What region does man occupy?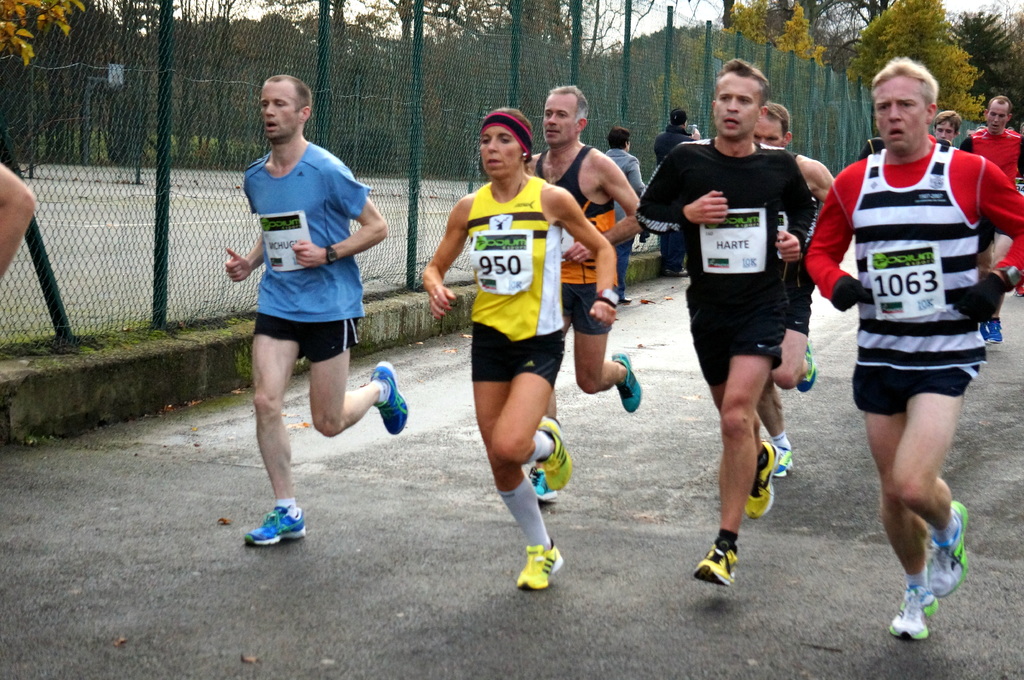
{"x1": 628, "y1": 55, "x2": 824, "y2": 585}.
